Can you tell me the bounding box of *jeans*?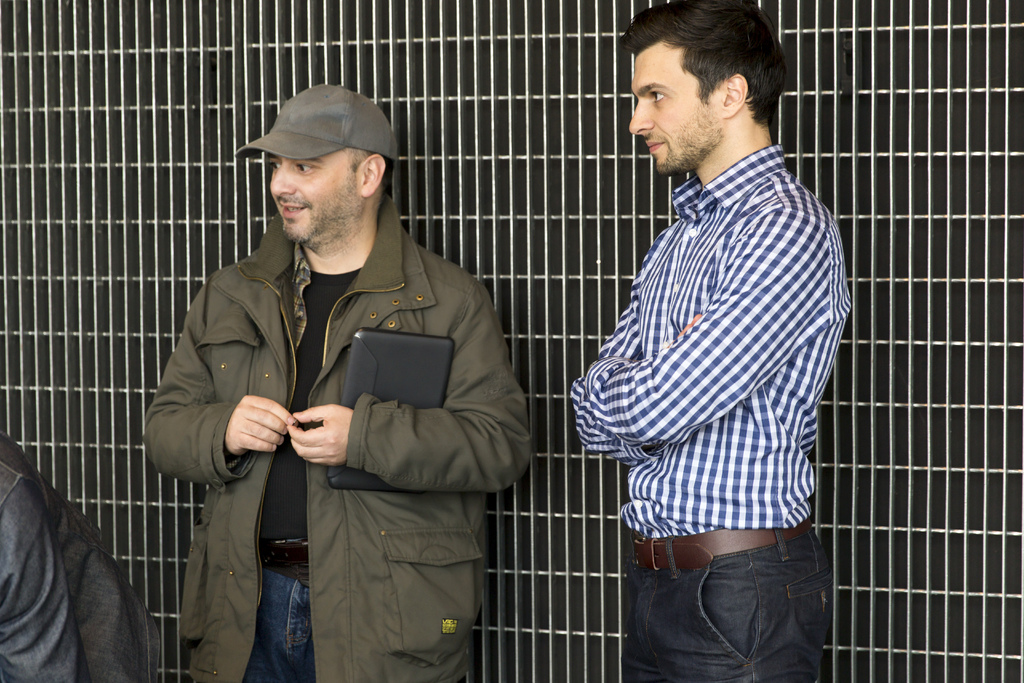
BBox(632, 530, 838, 670).
